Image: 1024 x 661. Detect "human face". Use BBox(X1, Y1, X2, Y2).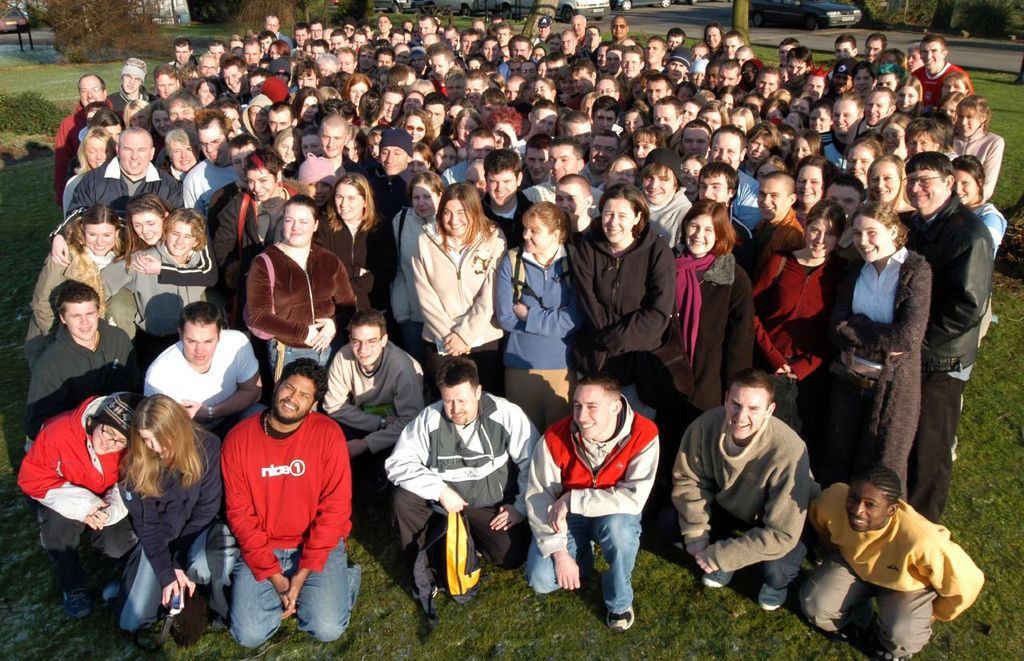
BBox(445, 386, 474, 425).
